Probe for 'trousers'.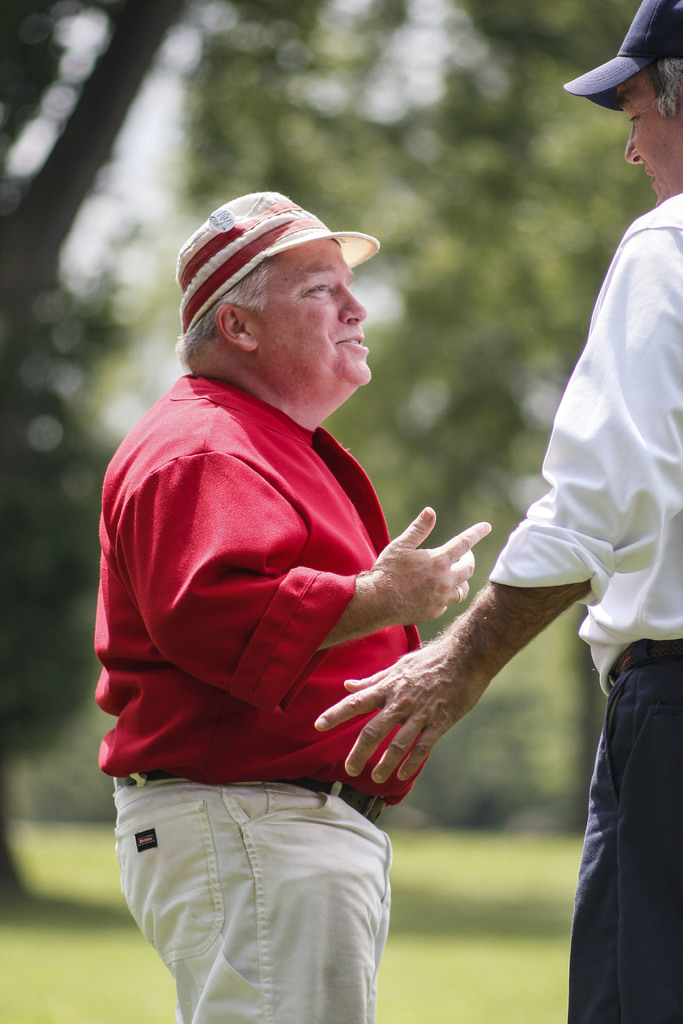
Probe result: [118,780,407,1012].
